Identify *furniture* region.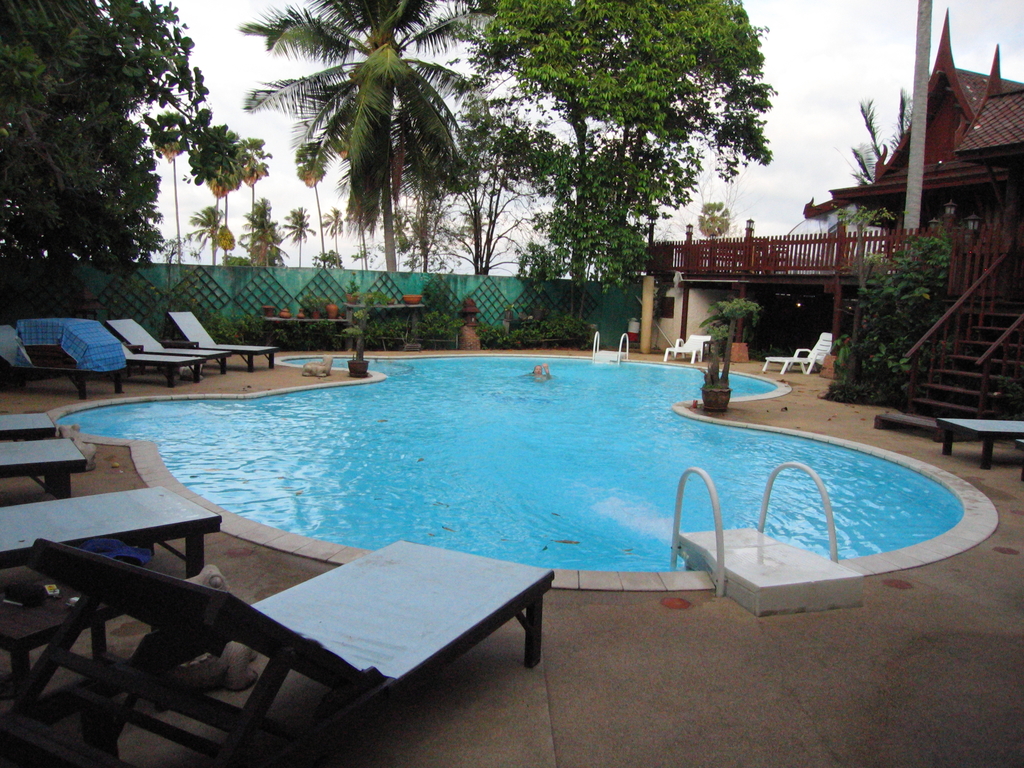
Region: {"x1": 936, "y1": 418, "x2": 1023, "y2": 471}.
